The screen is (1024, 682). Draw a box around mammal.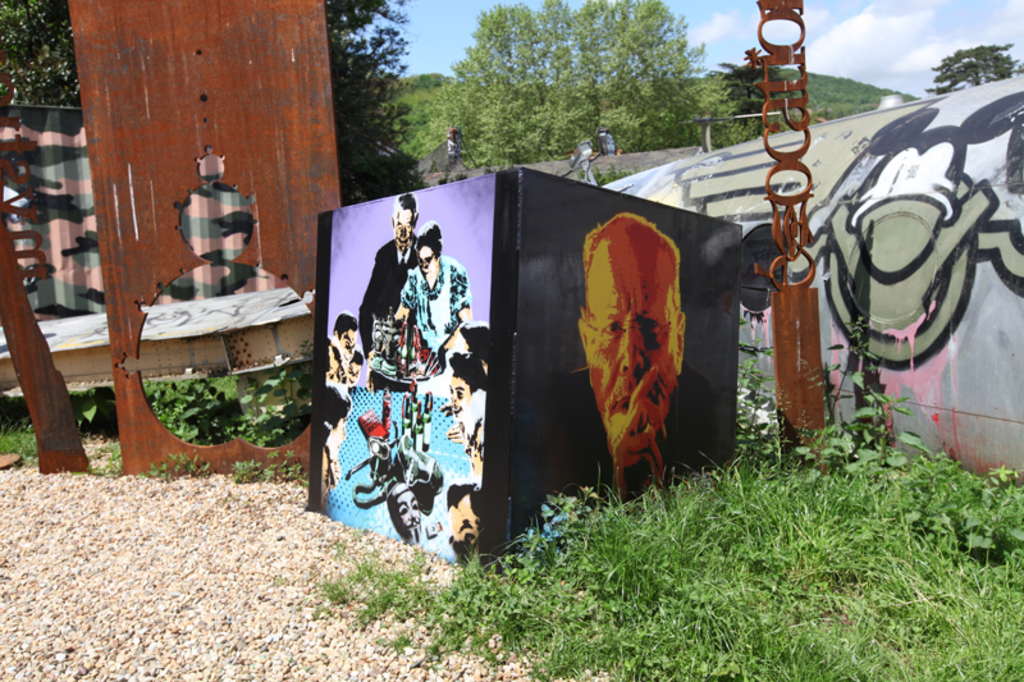
(445,358,488,422).
